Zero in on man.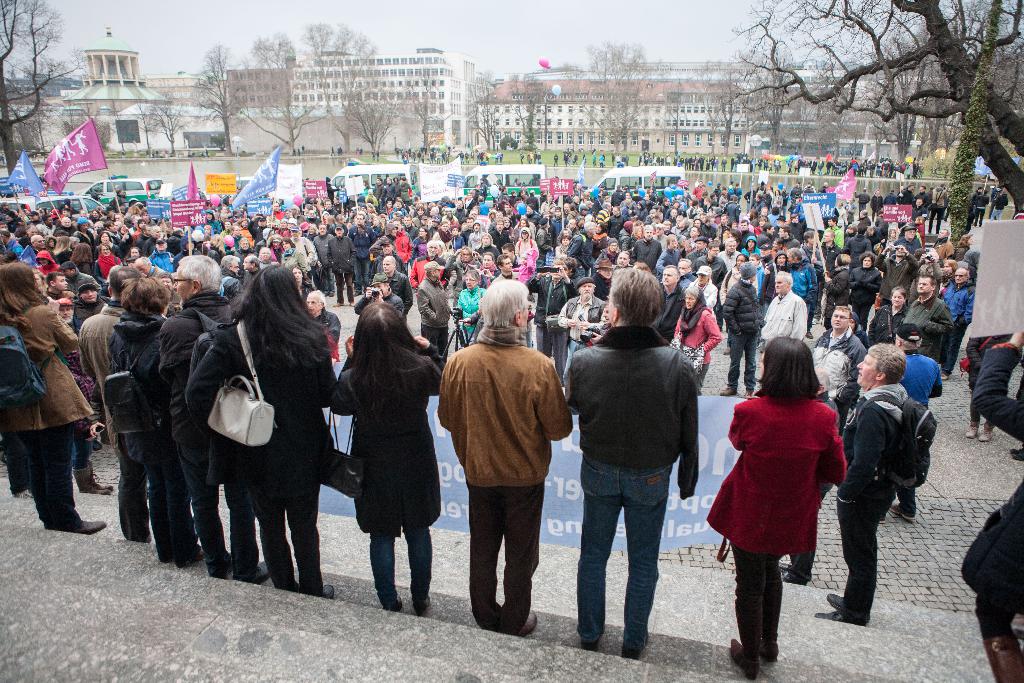
Zeroed in: select_region(324, 223, 356, 305).
